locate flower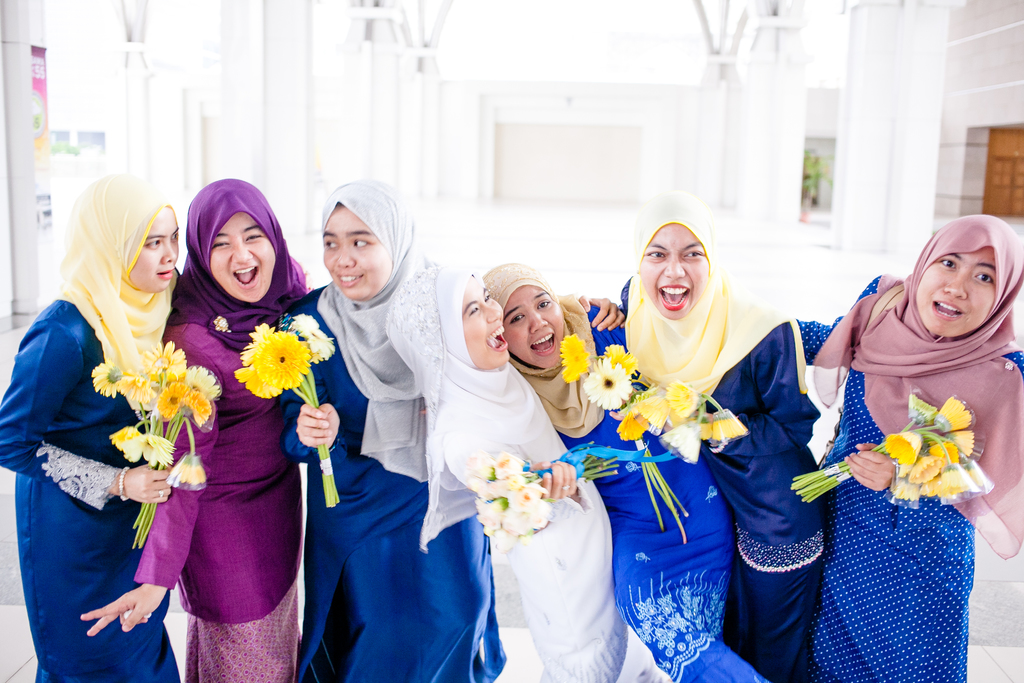
{"left": 171, "top": 456, "right": 213, "bottom": 486}
